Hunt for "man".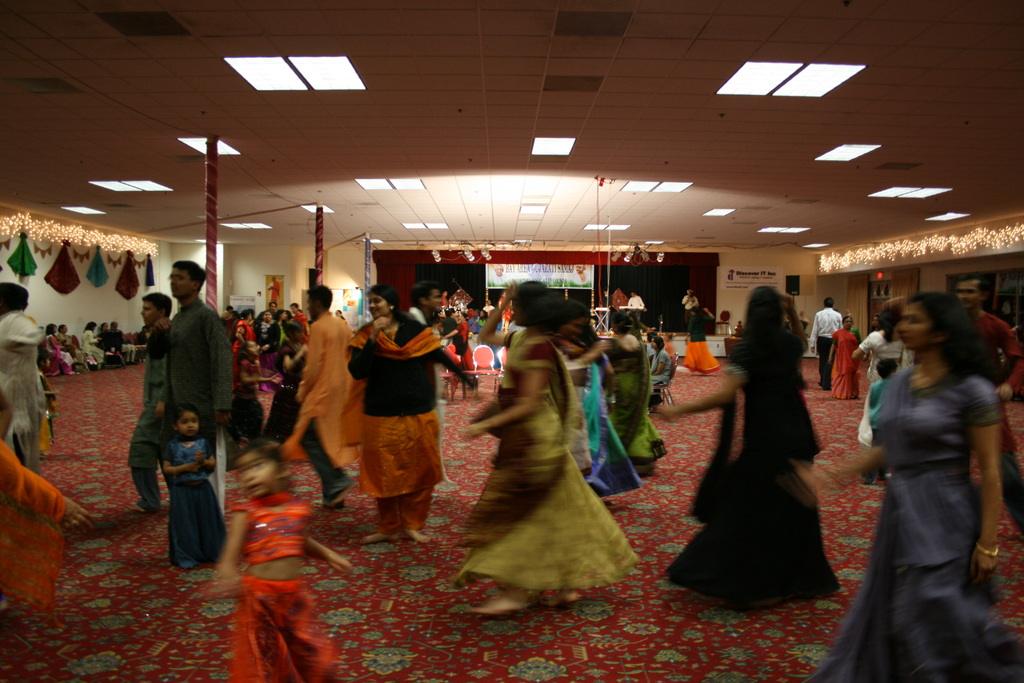
Hunted down at left=156, top=246, right=235, bottom=477.
